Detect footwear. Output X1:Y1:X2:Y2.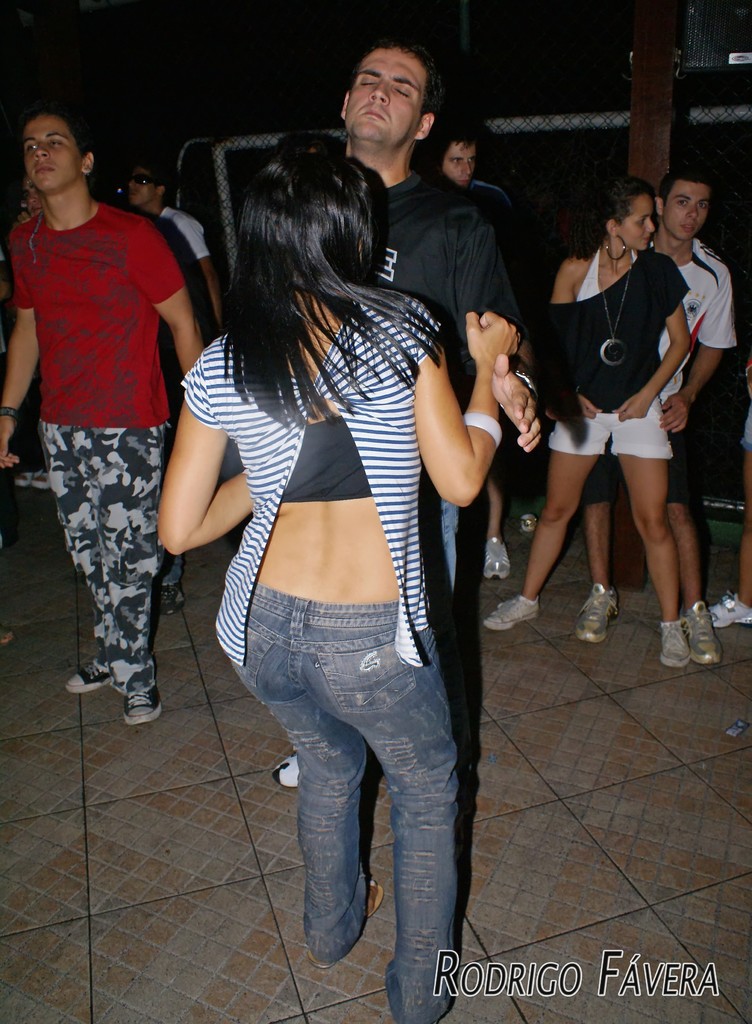
653:620:689:673.
